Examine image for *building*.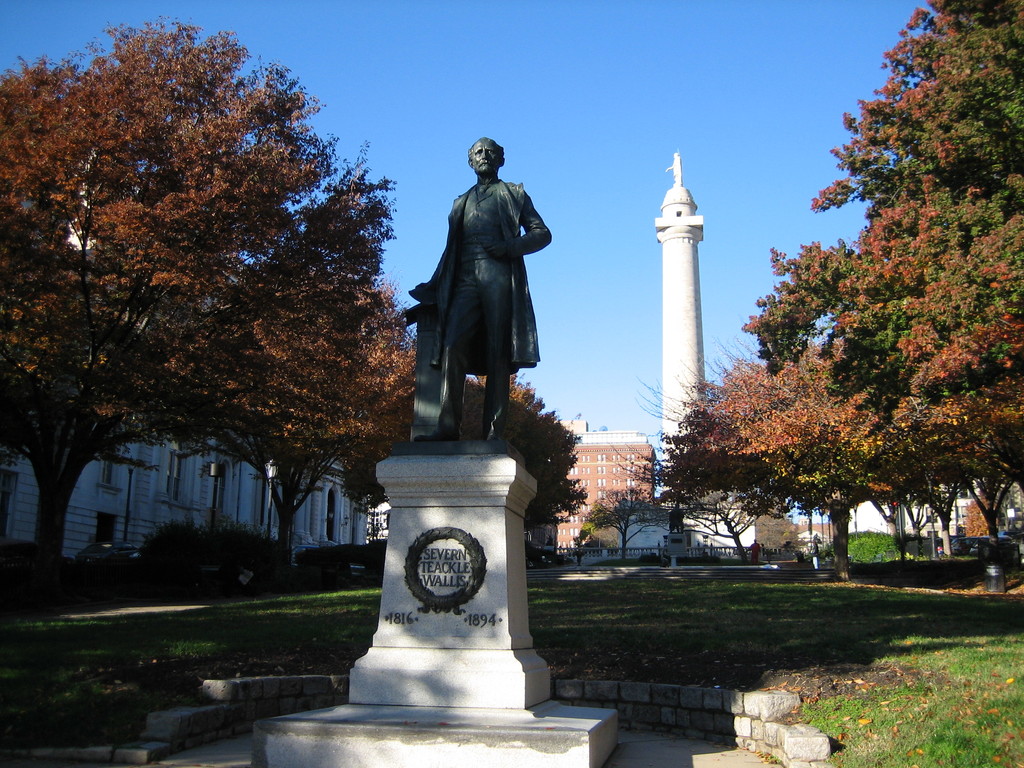
Examination result: [x1=0, y1=274, x2=368, y2=561].
